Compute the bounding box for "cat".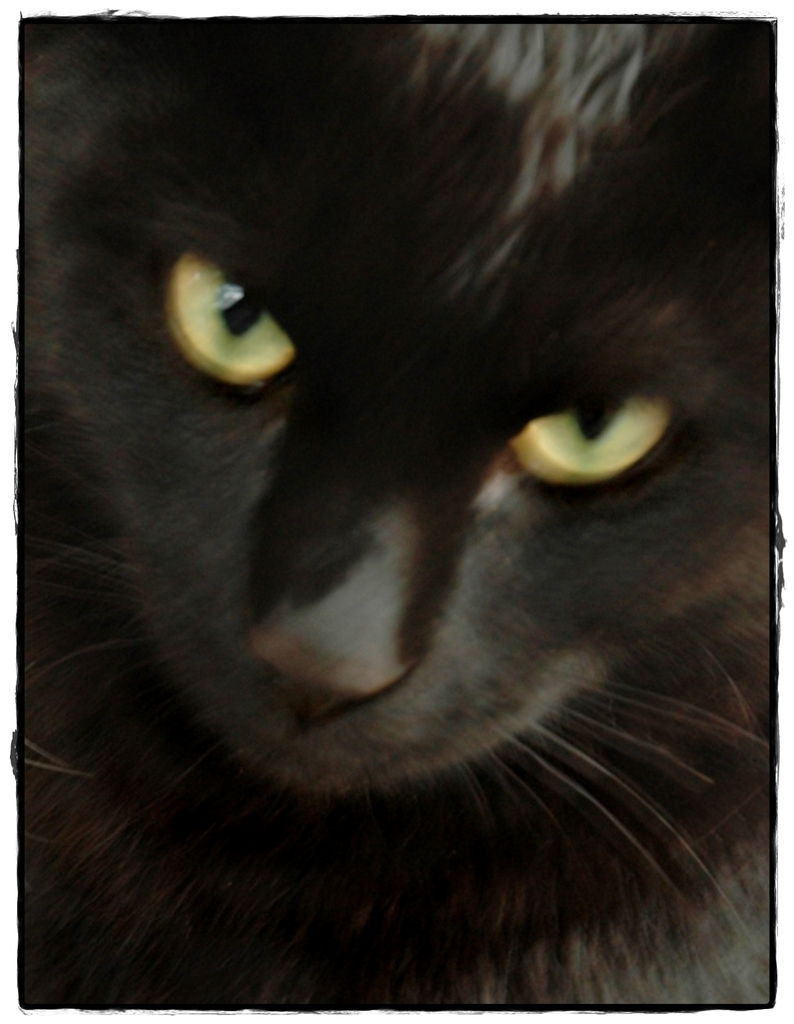
(12,15,776,1008).
